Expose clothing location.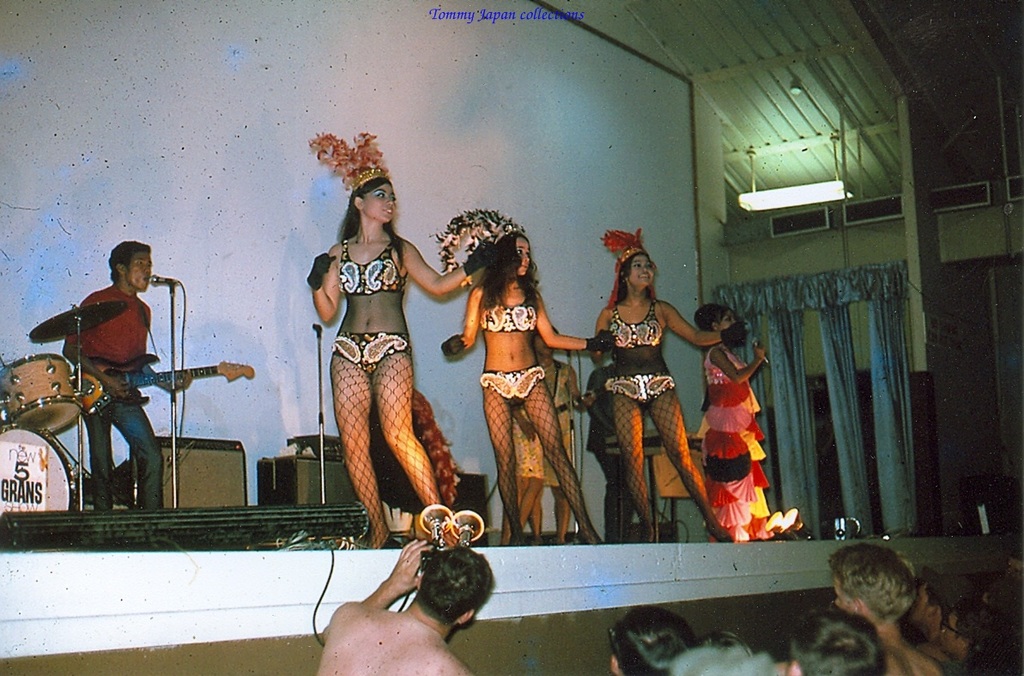
Exposed at (331, 330, 411, 371).
